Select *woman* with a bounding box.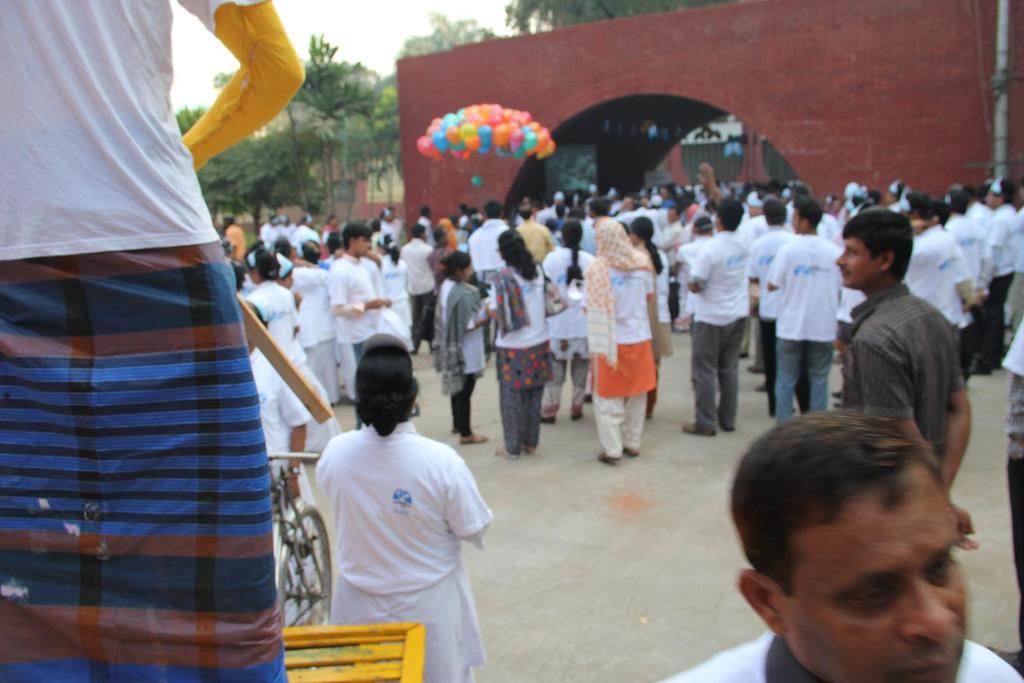
Rect(483, 230, 564, 456).
